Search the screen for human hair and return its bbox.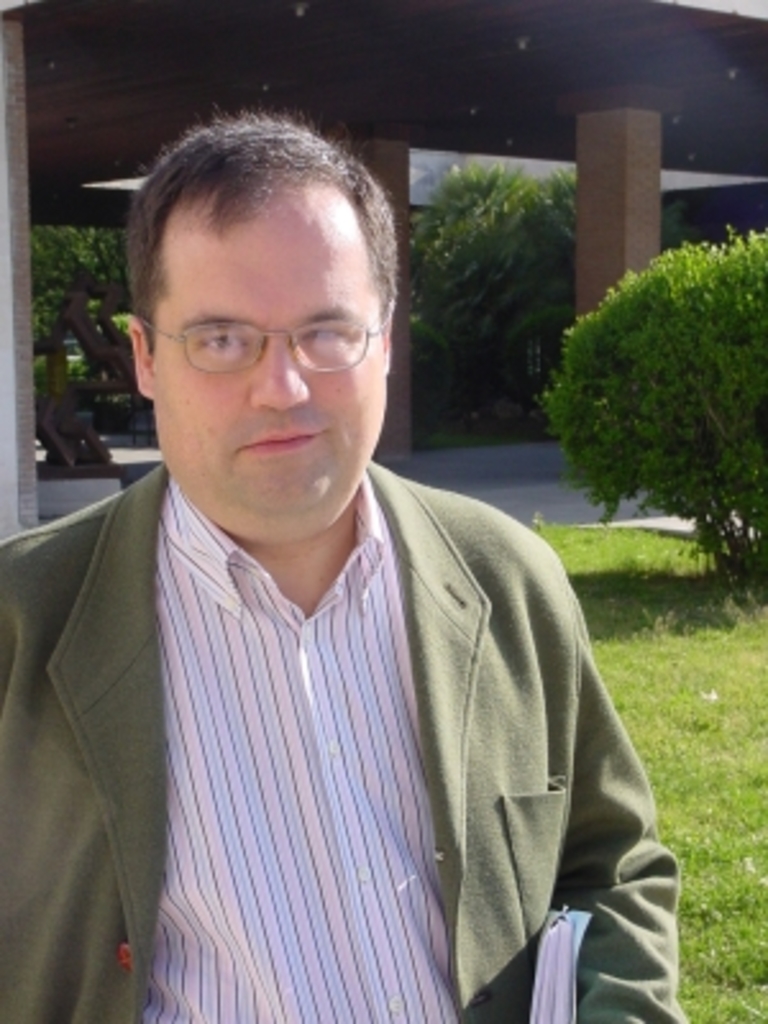
Found: <region>108, 102, 389, 417</region>.
